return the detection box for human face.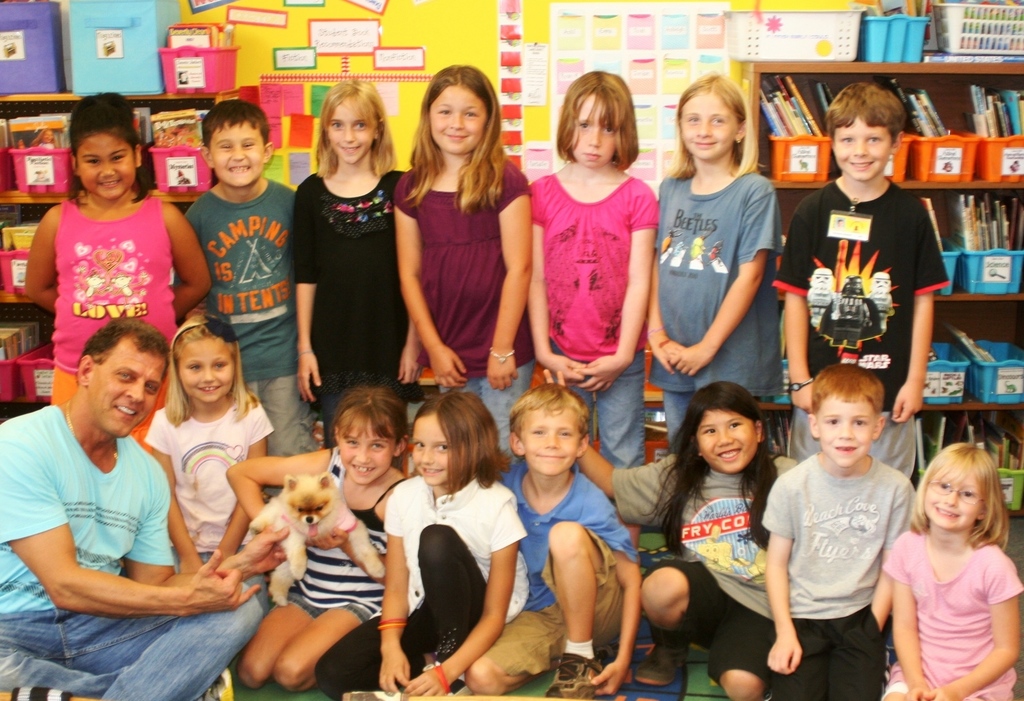
BBox(523, 410, 580, 475).
